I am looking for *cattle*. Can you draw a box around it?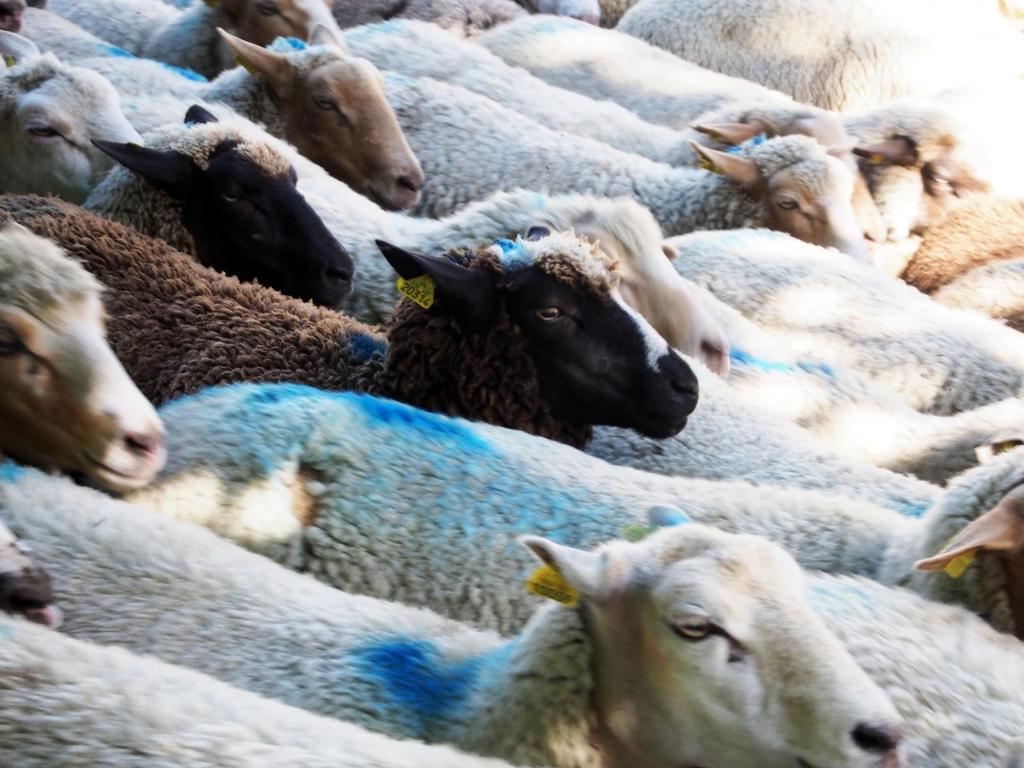
Sure, the bounding box is [664, 225, 1023, 415].
